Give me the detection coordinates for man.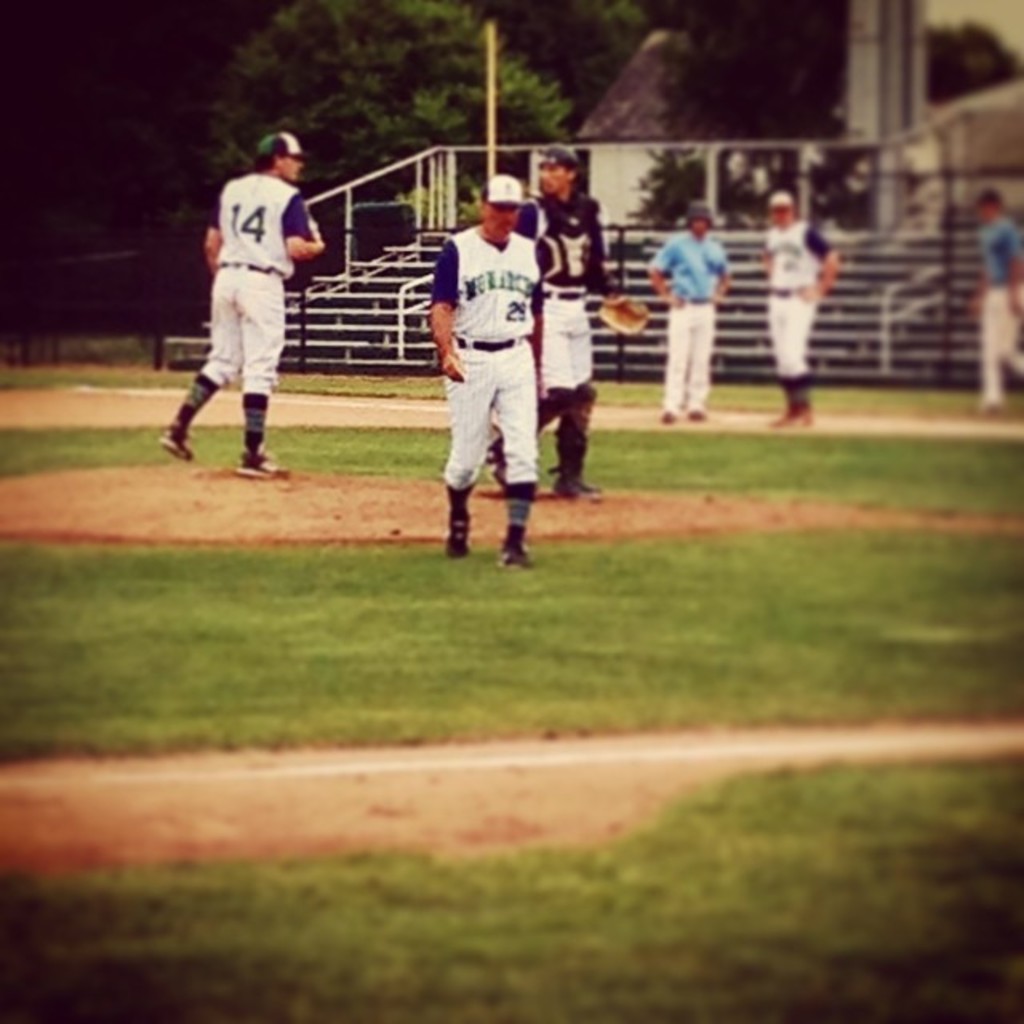
l=958, t=187, r=1022, b=414.
